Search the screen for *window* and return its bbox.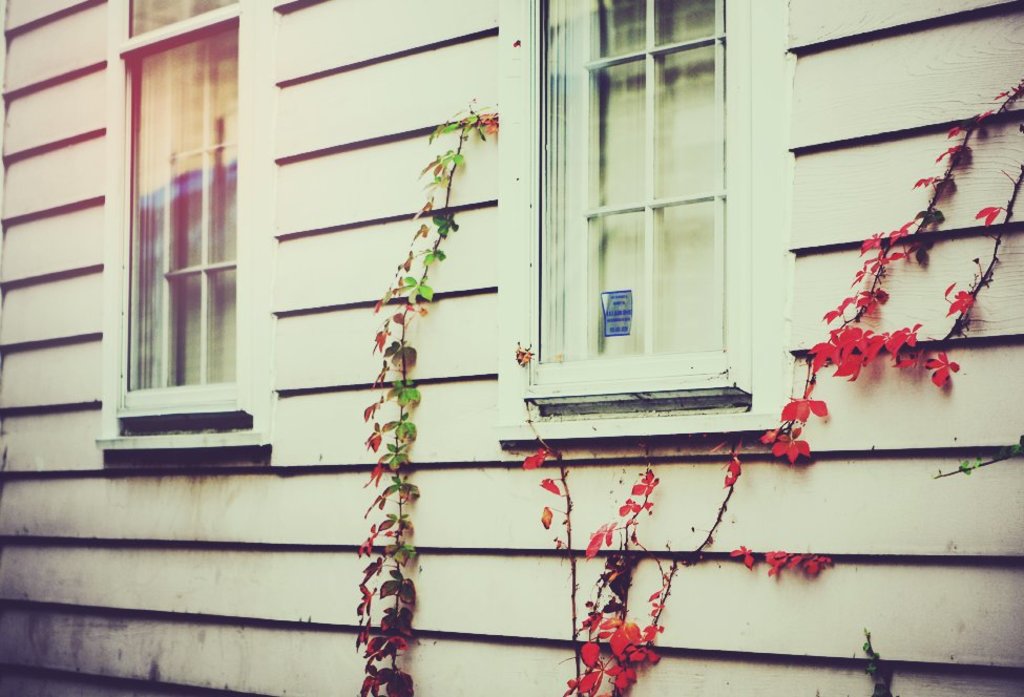
Found: x1=91, y1=0, x2=265, y2=458.
